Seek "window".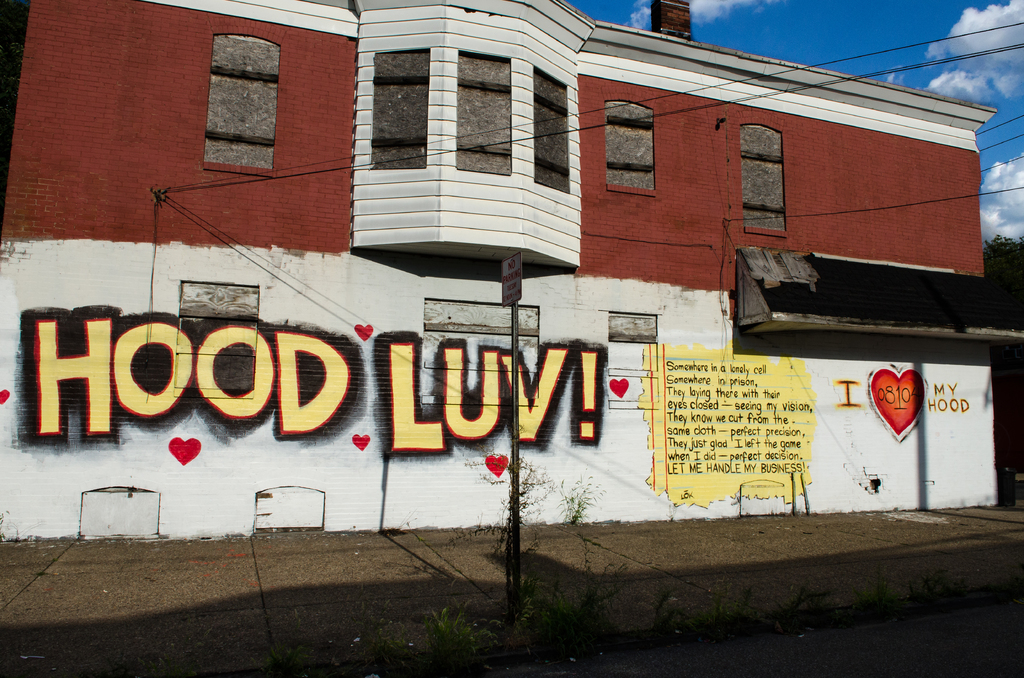
530, 65, 572, 195.
